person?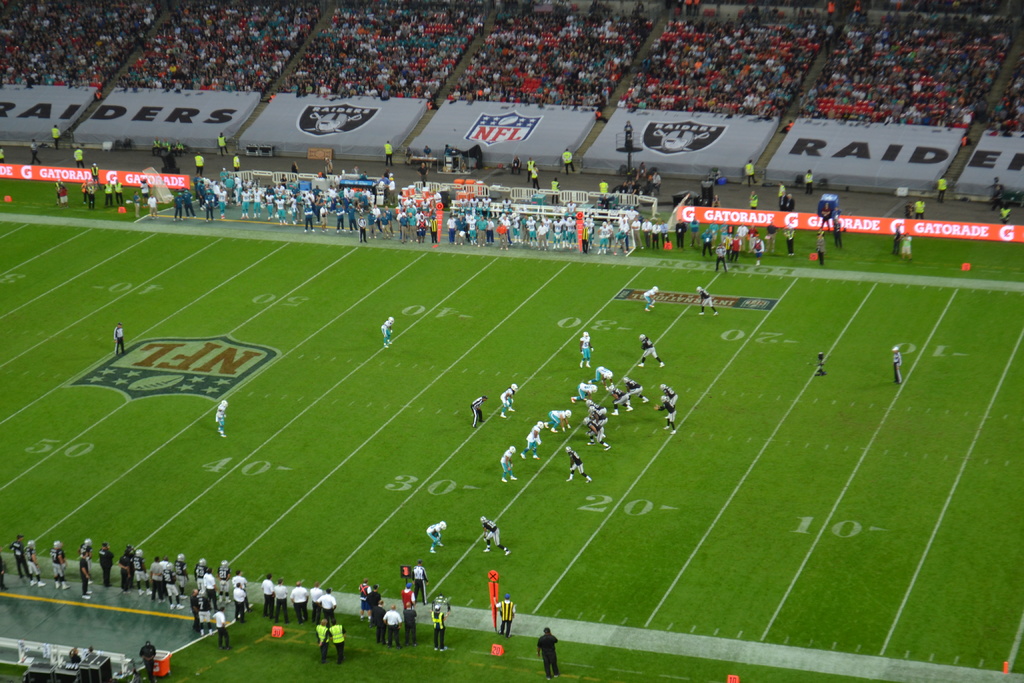
70, 145, 84, 169
